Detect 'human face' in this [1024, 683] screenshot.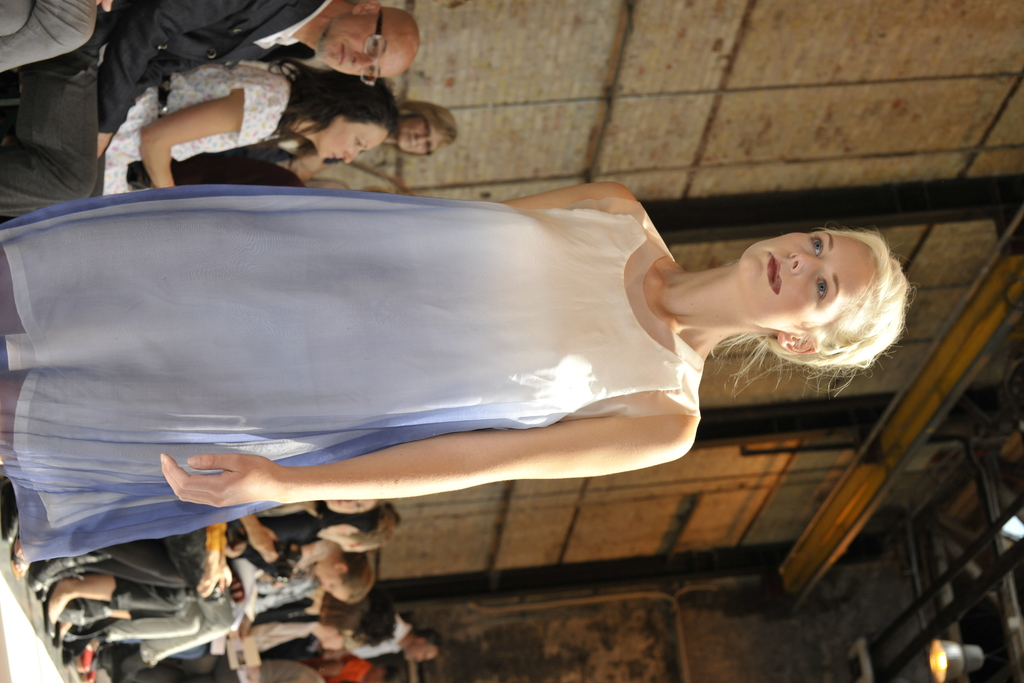
Detection: left=320, top=15, right=414, bottom=77.
